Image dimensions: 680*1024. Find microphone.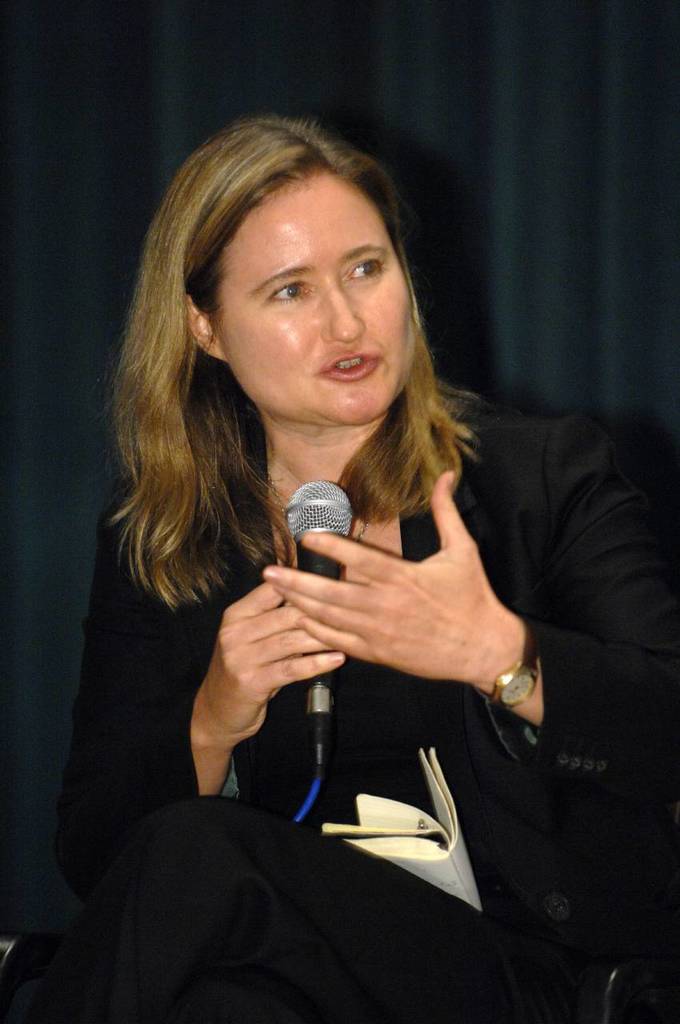
286 482 361 777.
